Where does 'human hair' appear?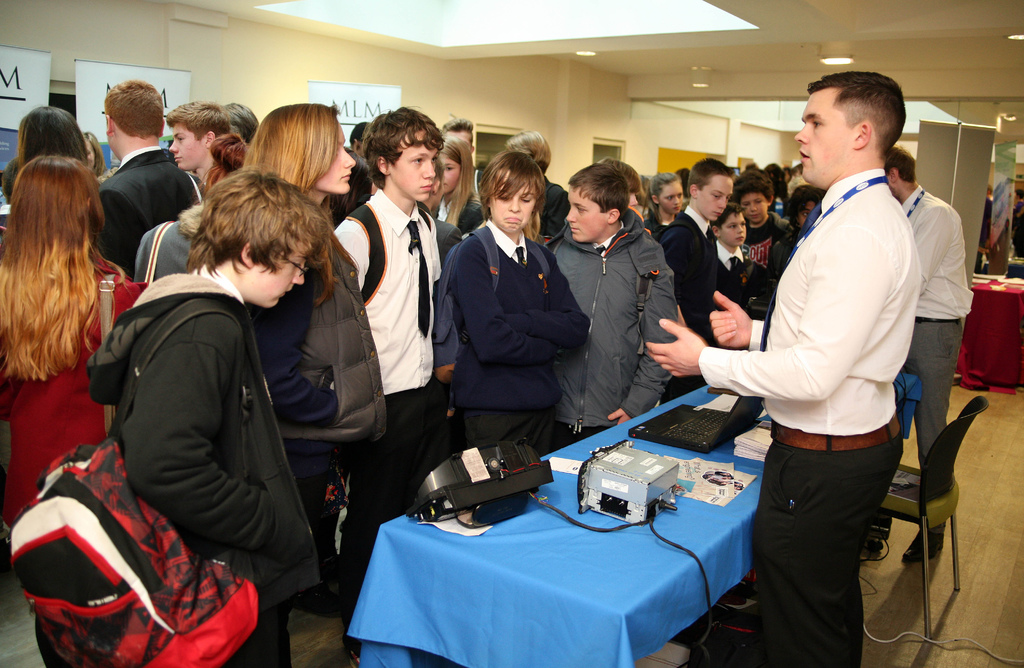
Appears at bbox=[812, 79, 921, 173].
